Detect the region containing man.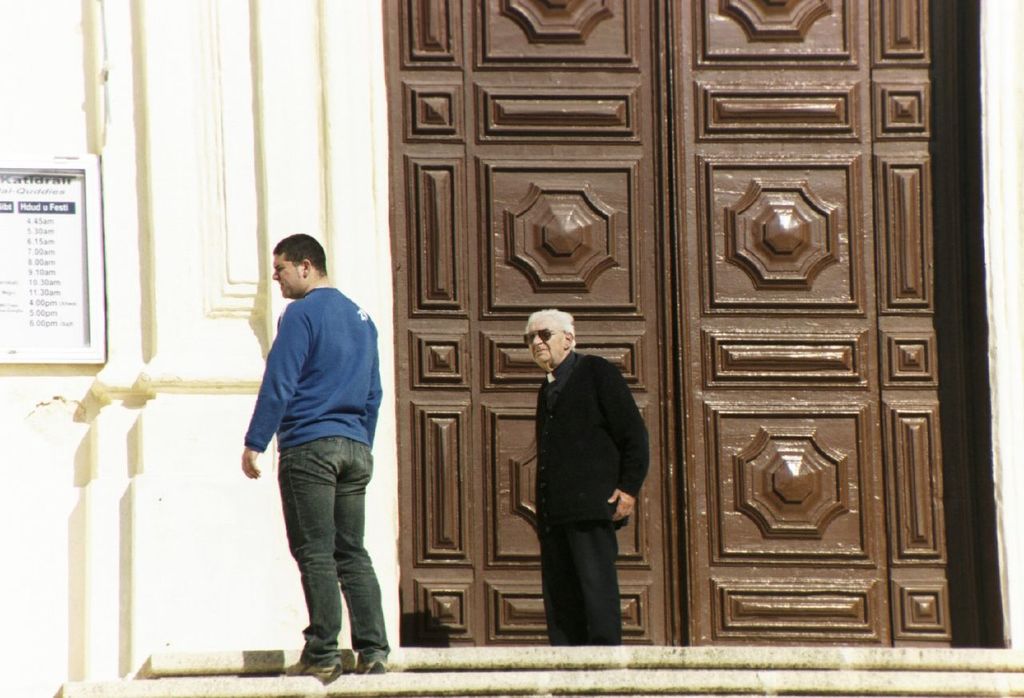
locate(228, 219, 386, 667).
